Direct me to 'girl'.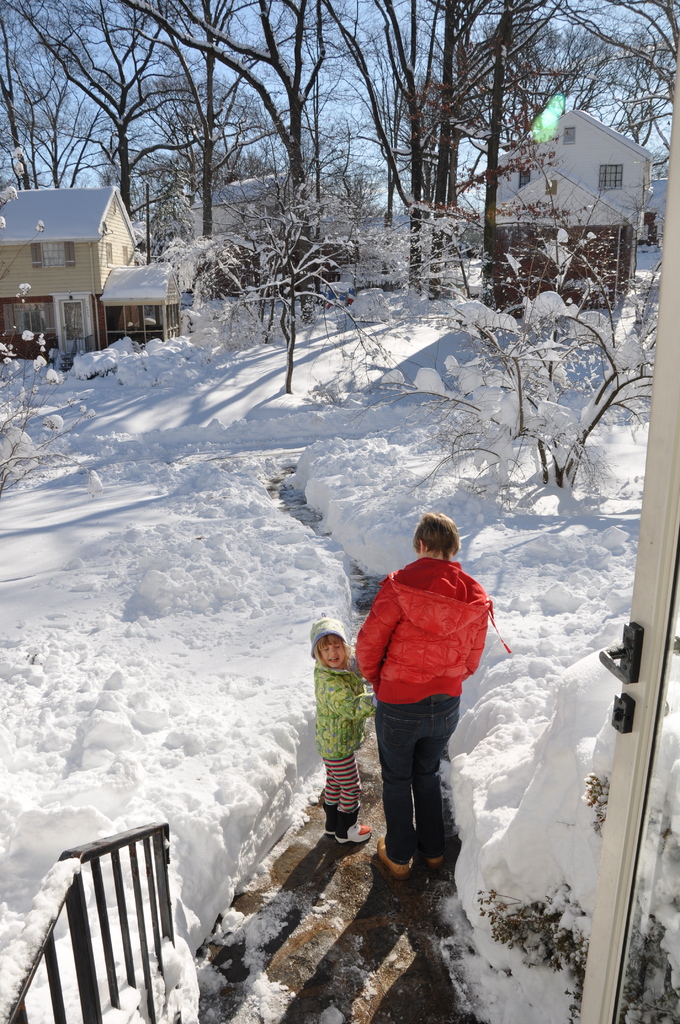
Direction: box(307, 614, 381, 841).
